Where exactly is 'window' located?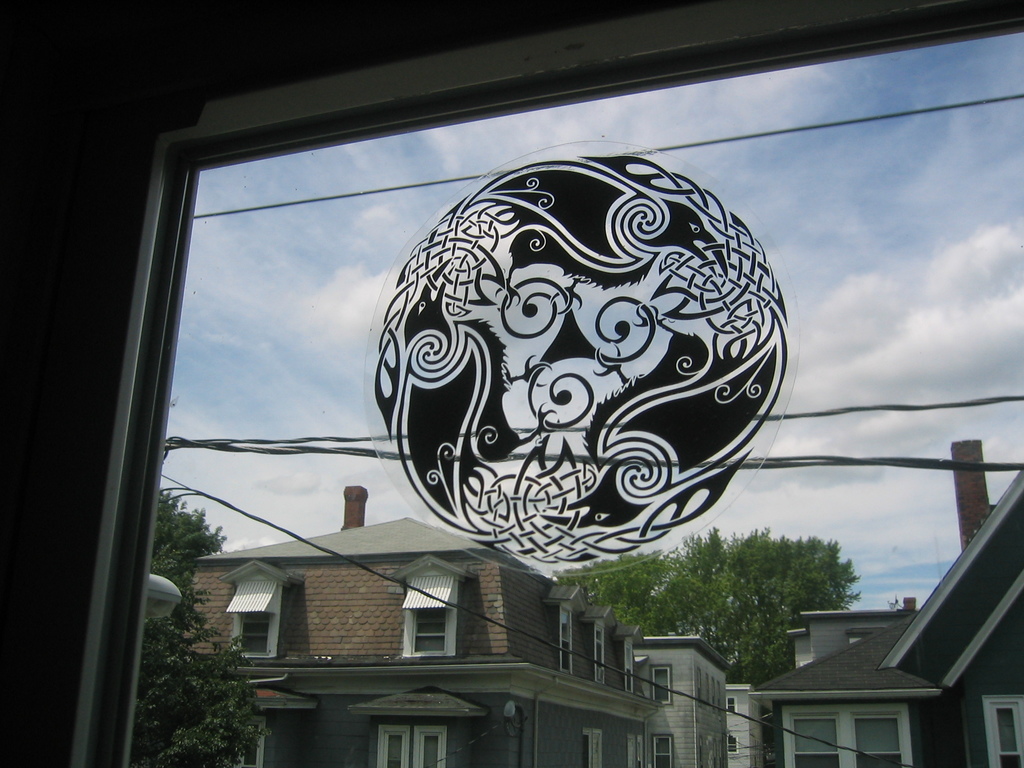
Its bounding box is detection(652, 662, 671, 707).
